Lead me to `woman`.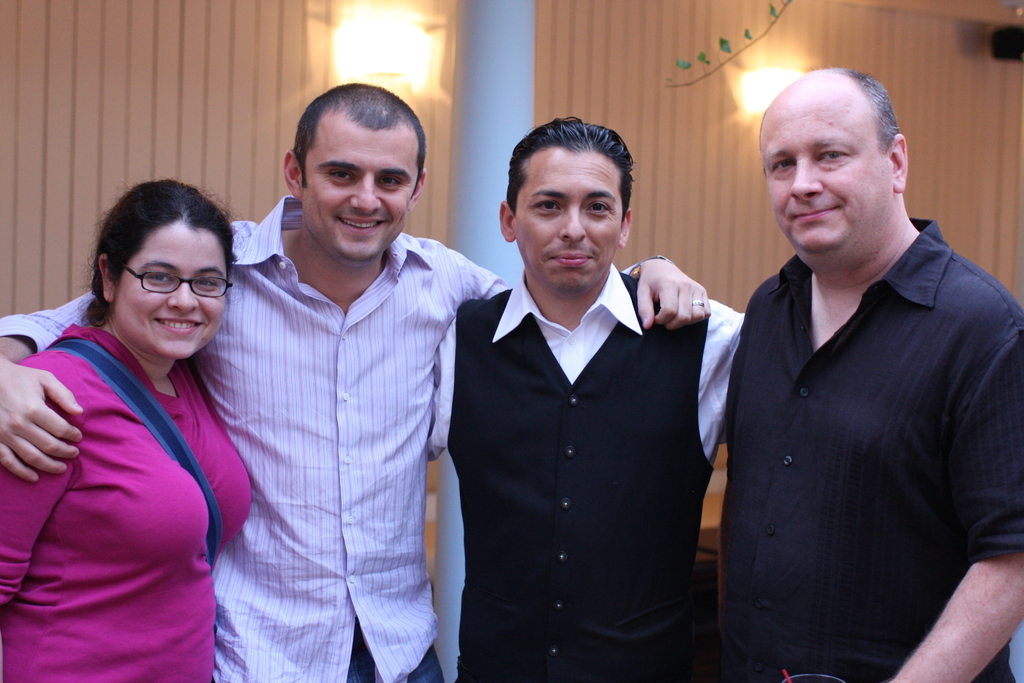
Lead to [x1=17, y1=160, x2=255, y2=677].
